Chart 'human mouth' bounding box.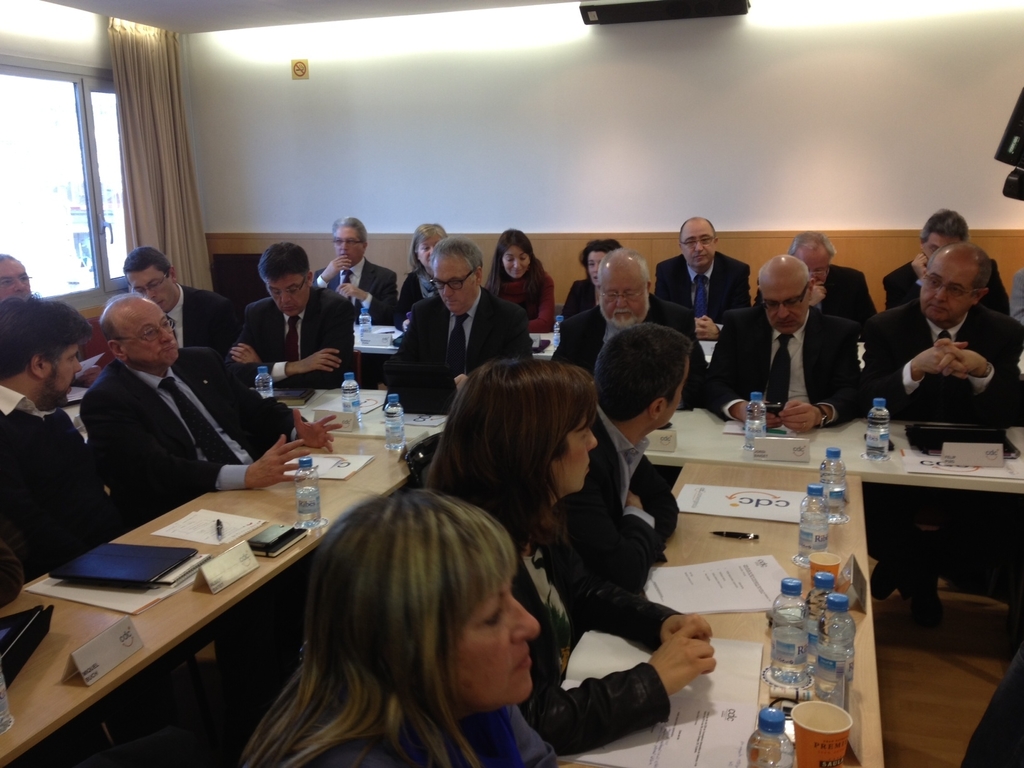
Charted: bbox=(512, 648, 529, 672).
